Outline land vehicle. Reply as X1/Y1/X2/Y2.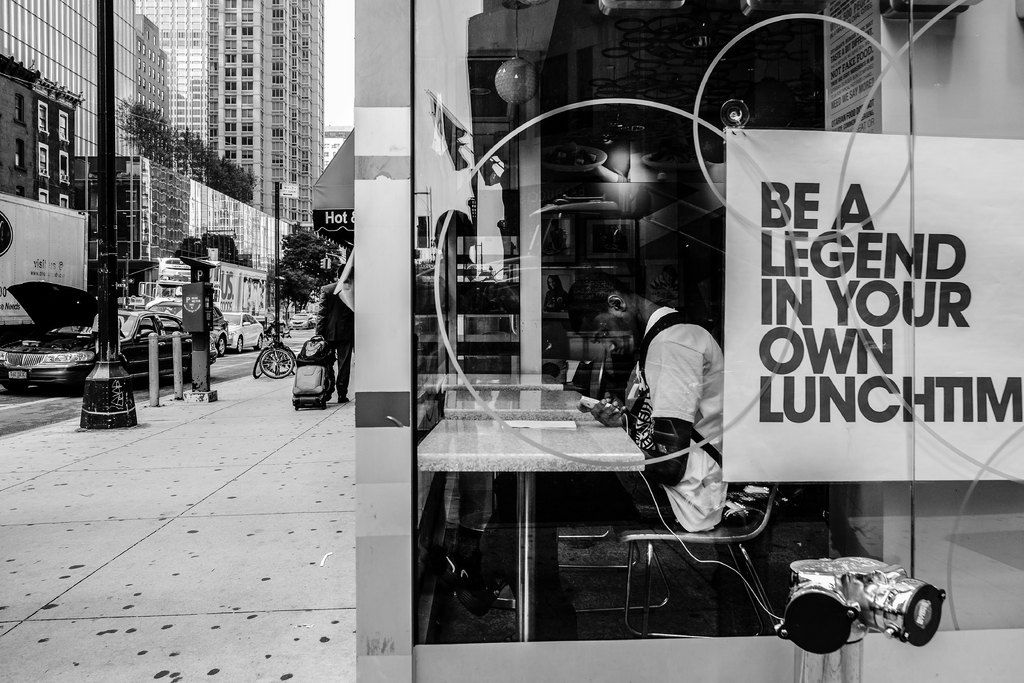
252/324/277/381.
